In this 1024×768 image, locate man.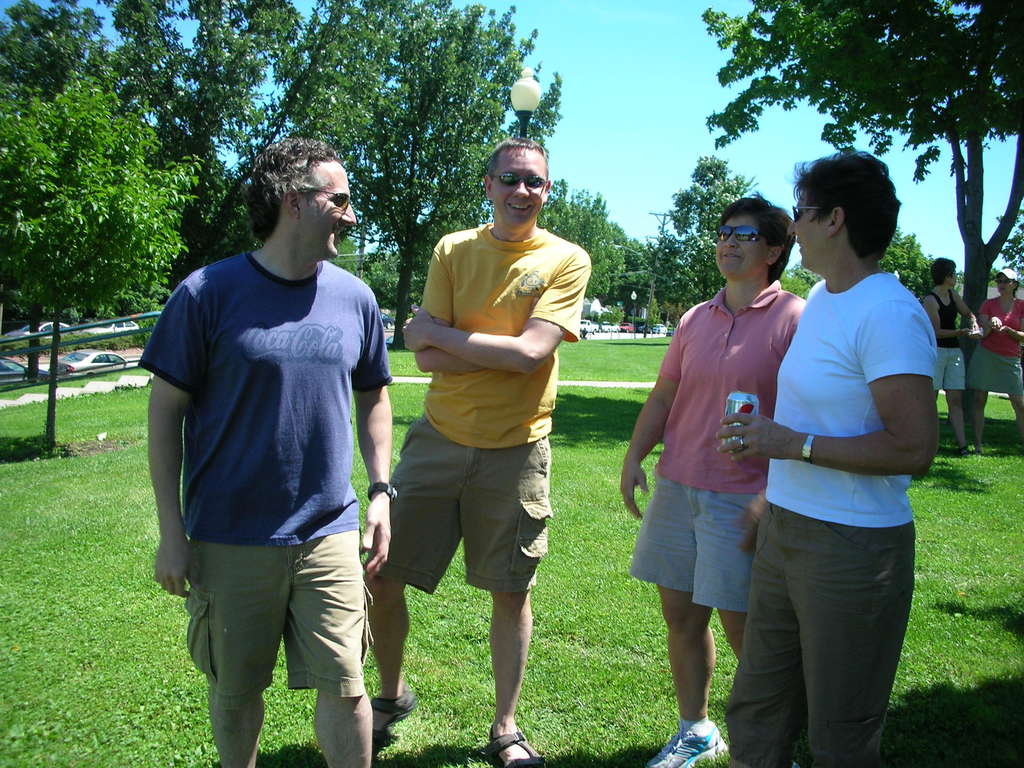
Bounding box: [138, 136, 395, 767].
